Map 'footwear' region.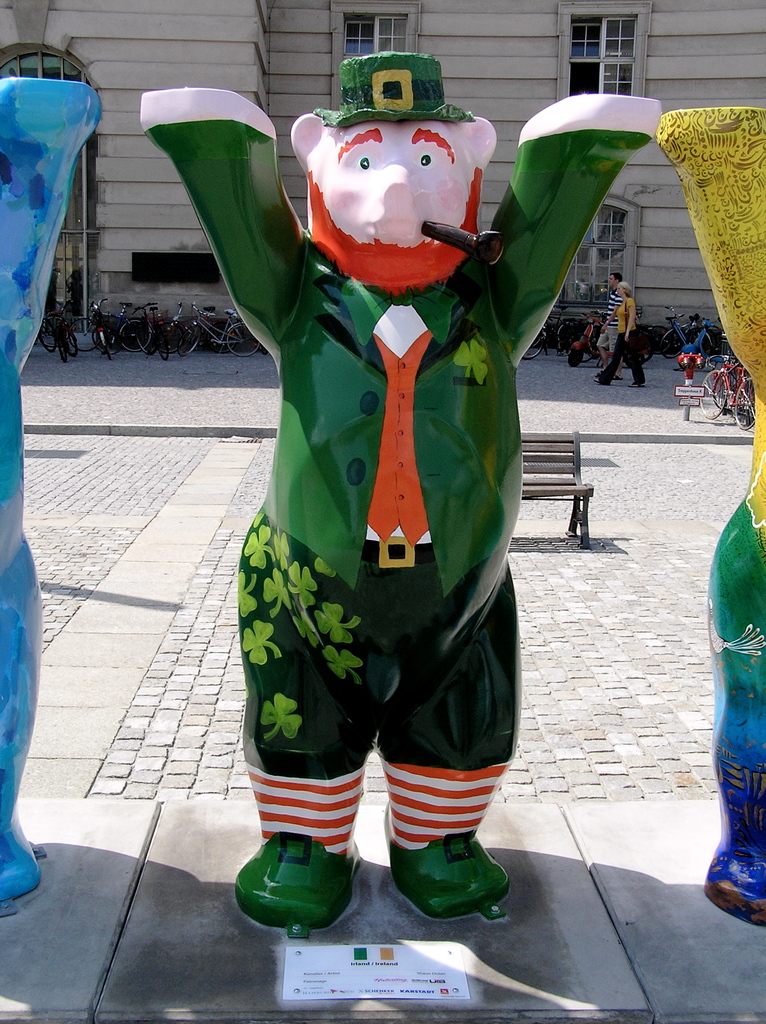
Mapped to left=0, top=819, right=41, bottom=903.
